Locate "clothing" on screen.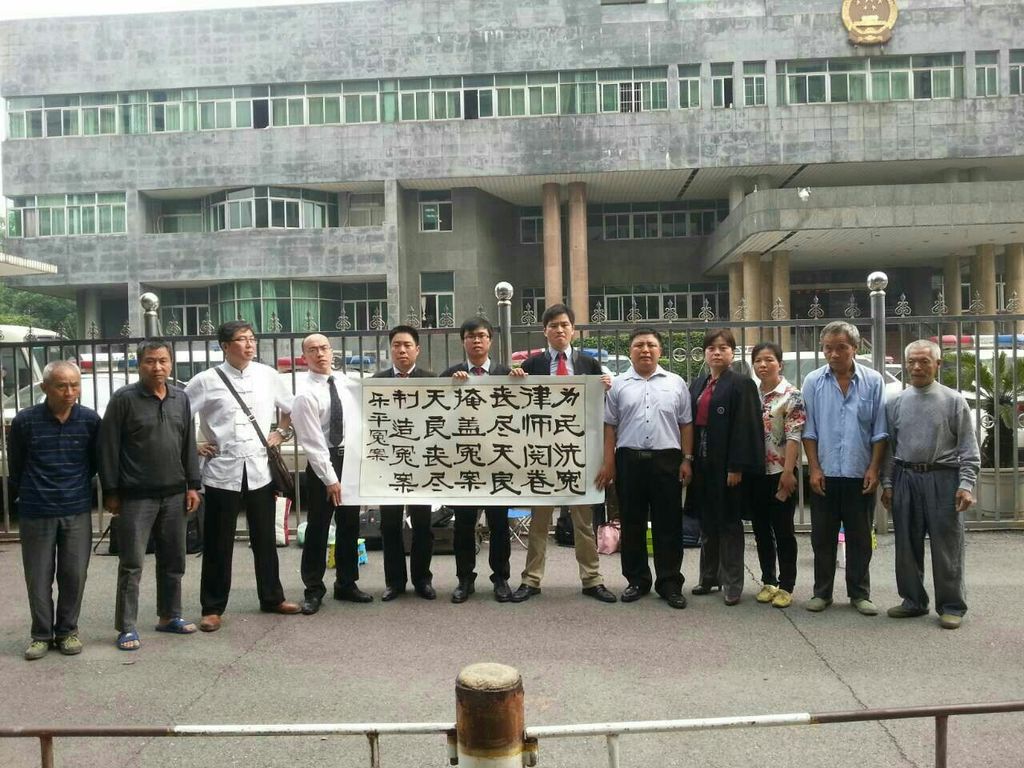
On screen at select_region(610, 380, 687, 456).
